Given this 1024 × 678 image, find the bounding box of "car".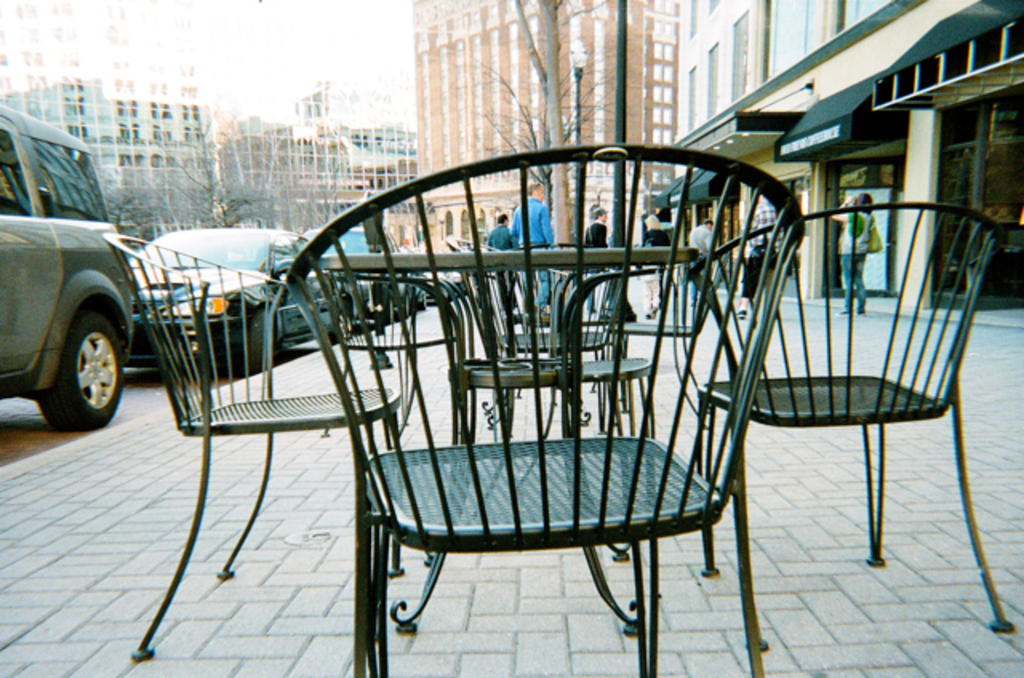
[294,224,434,317].
